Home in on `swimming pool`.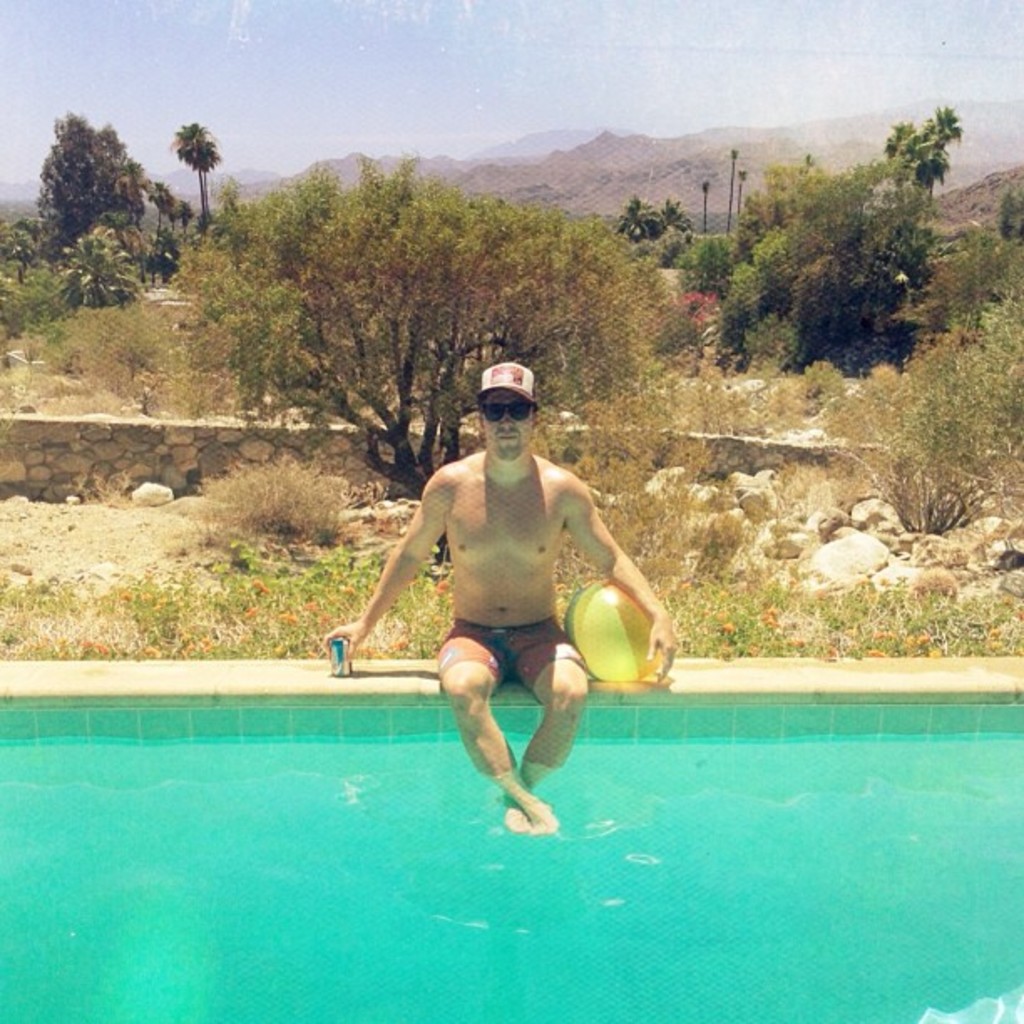
Homed in at box(0, 617, 949, 979).
